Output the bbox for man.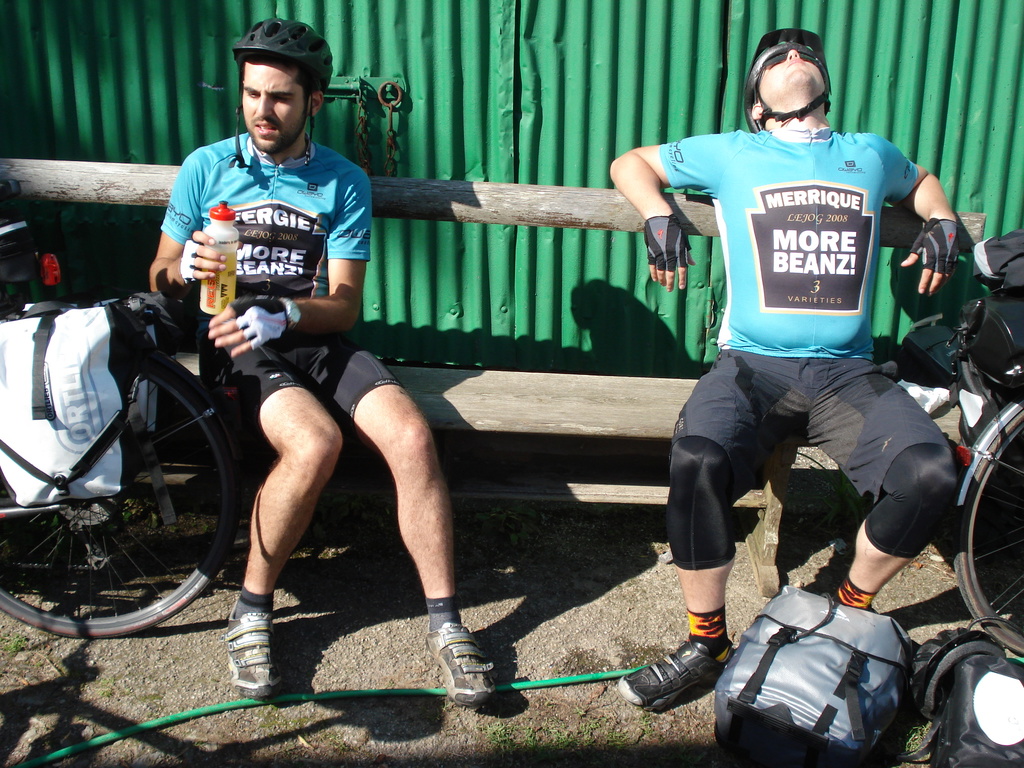
crop(152, 19, 494, 708).
